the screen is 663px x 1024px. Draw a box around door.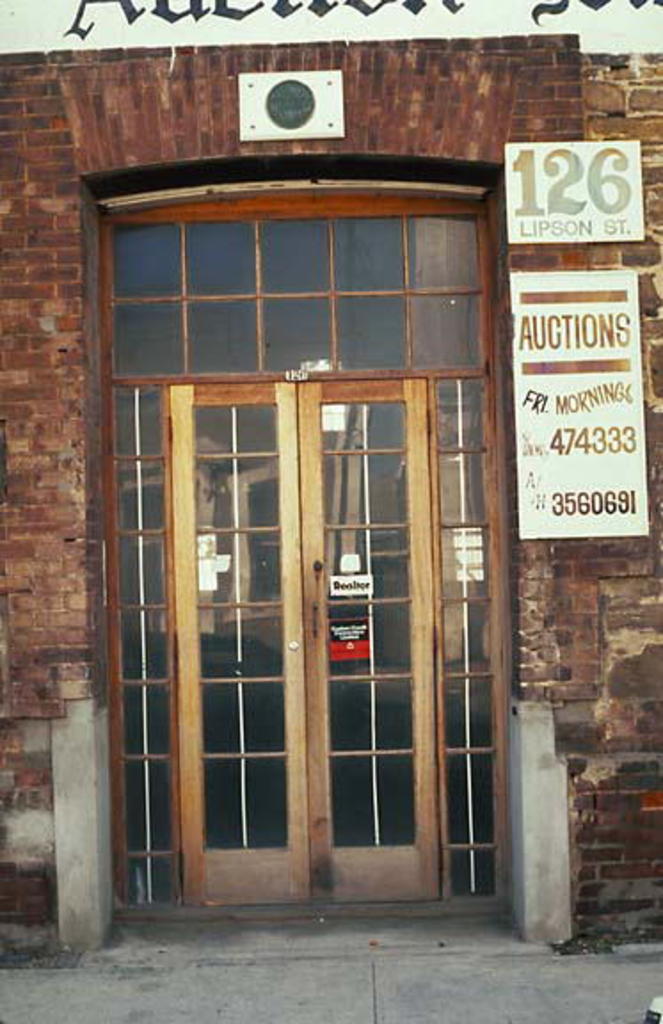
{"left": 164, "top": 380, "right": 453, "bottom": 908}.
